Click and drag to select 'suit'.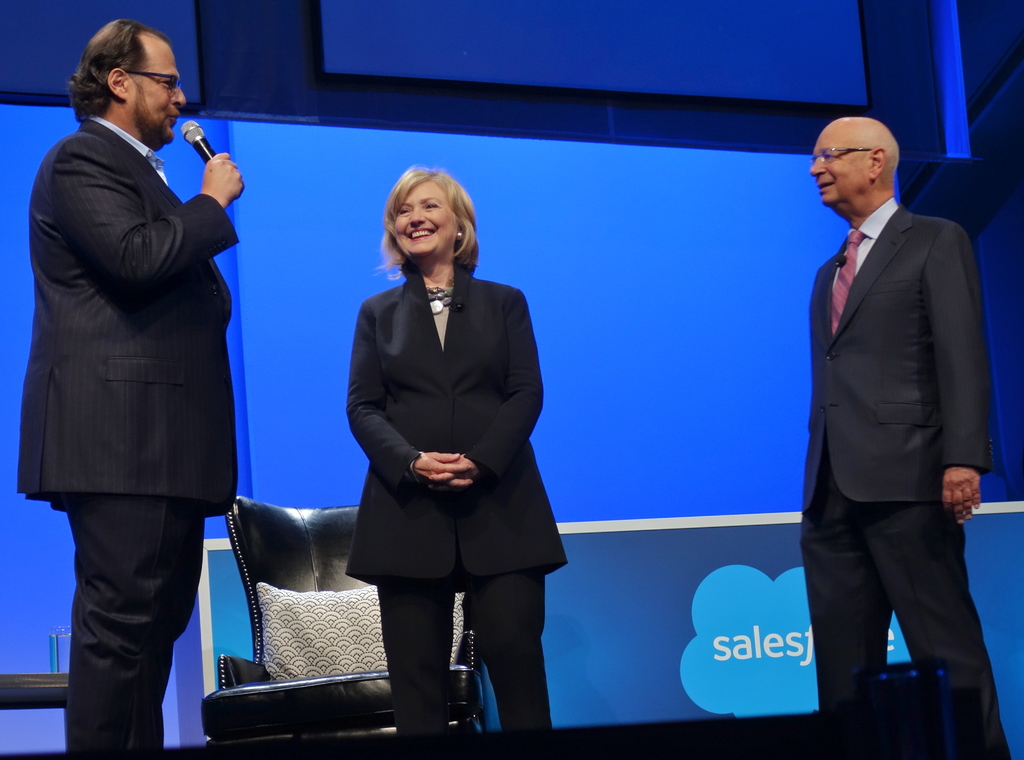
Selection: bbox=[16, 123, 242, 759].
